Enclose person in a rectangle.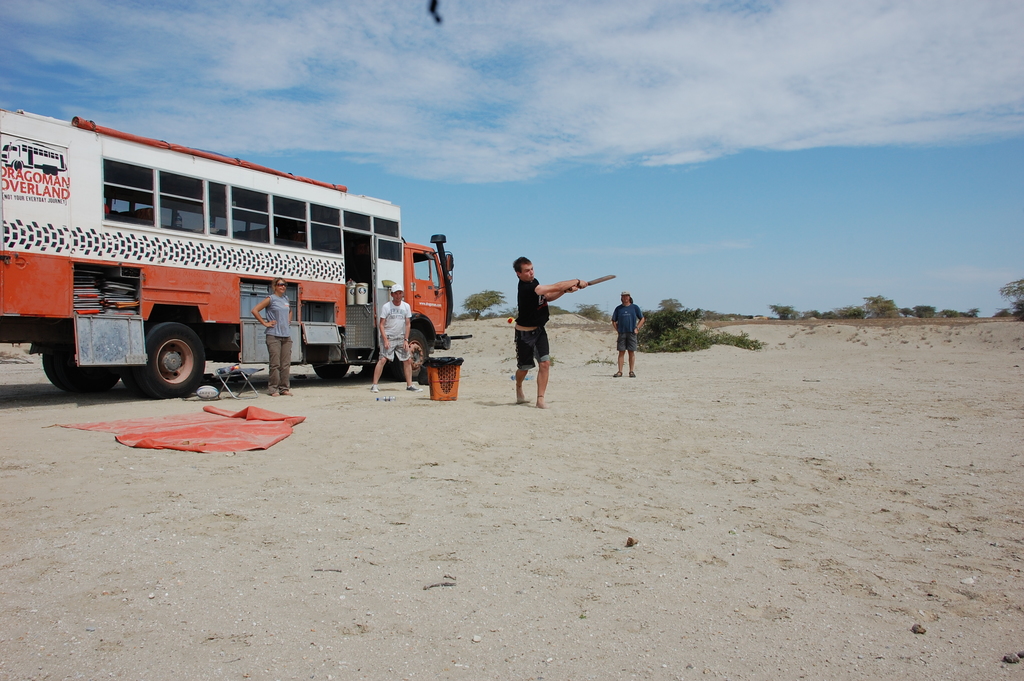
(x1=608, y1=293, x2=653, y2=382).
